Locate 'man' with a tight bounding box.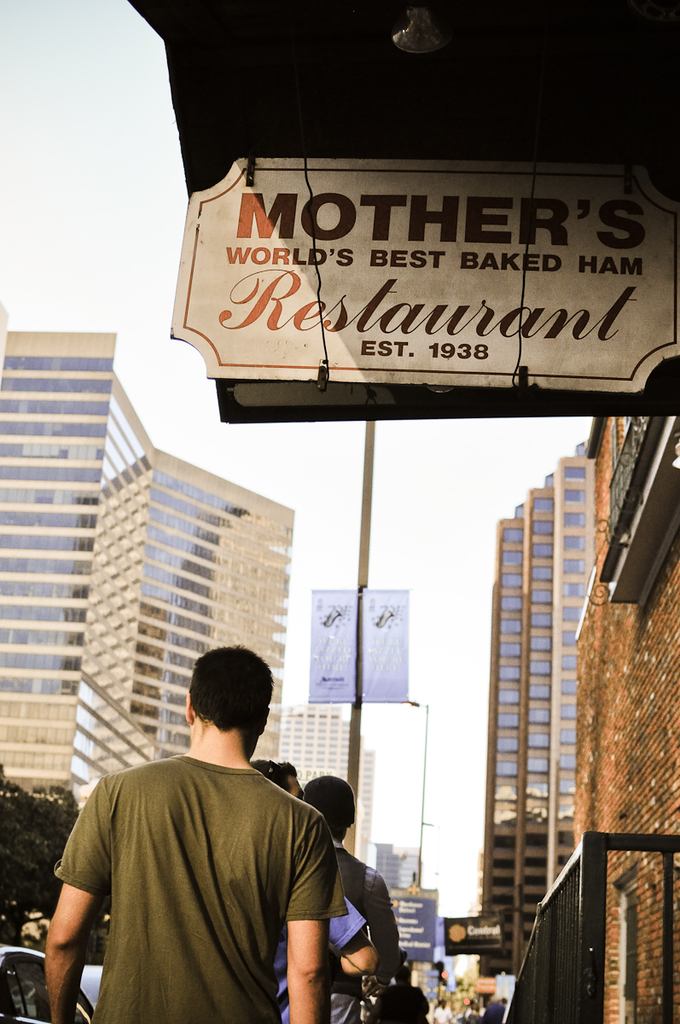
<box>384,970,432,1023</box>.
